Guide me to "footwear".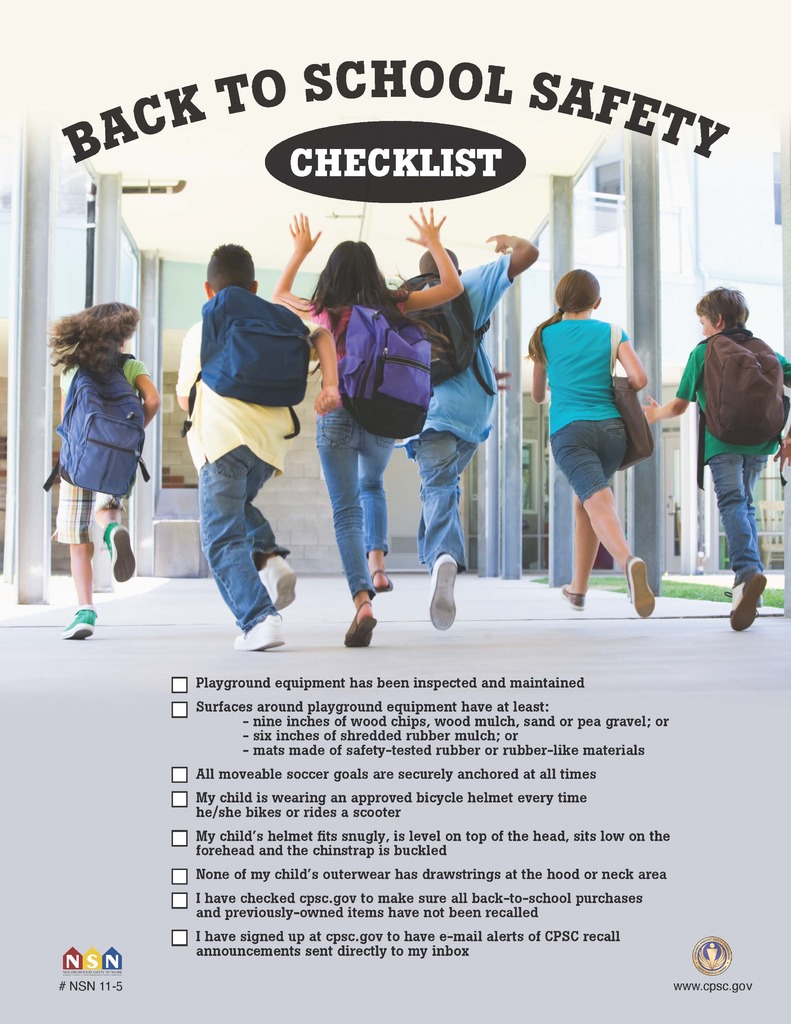
Guidance: crop(631, 541, 667, 619).
